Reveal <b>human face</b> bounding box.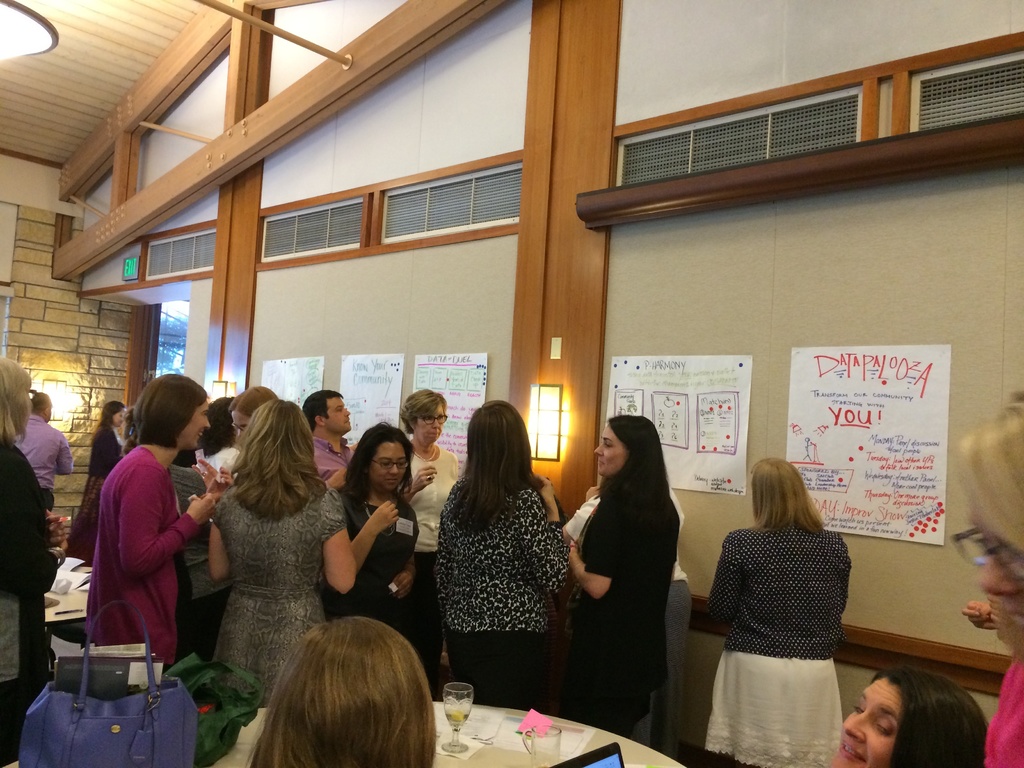
Revealed: 975 521 1023 599.
